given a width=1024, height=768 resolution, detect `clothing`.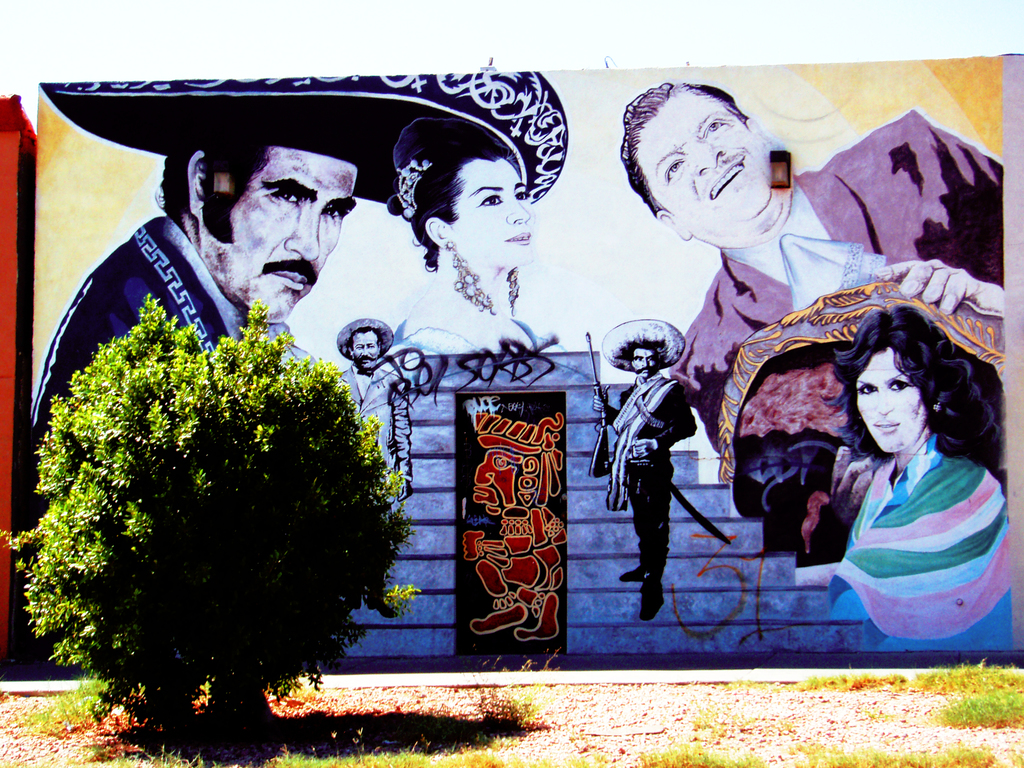
{"x1": 666, "y1": 111, "x2": 1003, "y2": 570}.
